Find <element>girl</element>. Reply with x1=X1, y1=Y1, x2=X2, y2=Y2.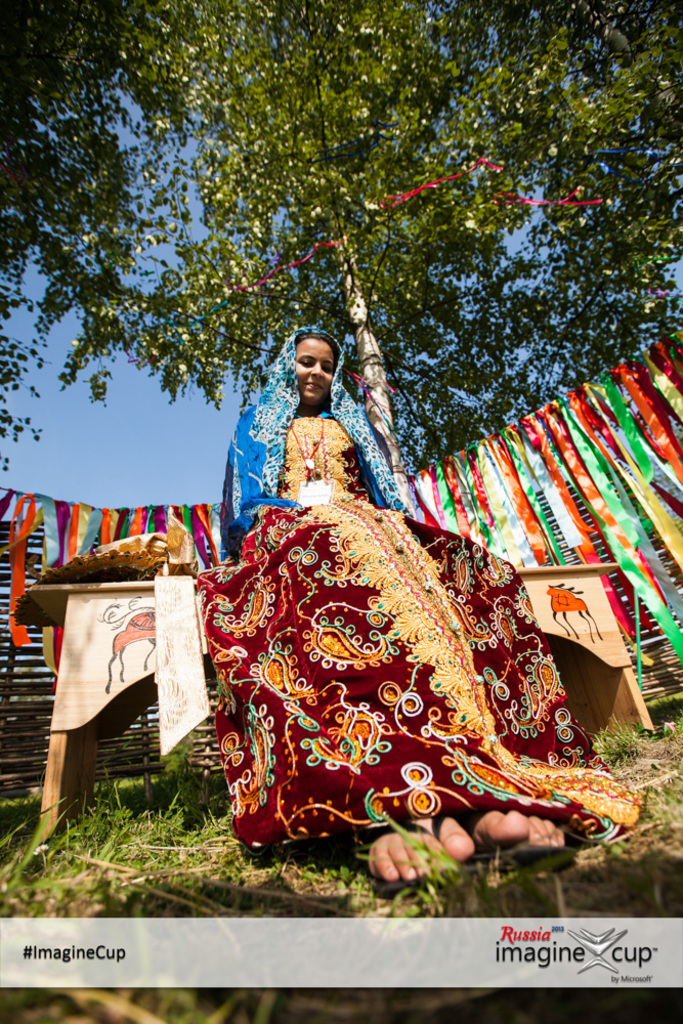
x1=193, y1=318, x2=643, y2=879.
